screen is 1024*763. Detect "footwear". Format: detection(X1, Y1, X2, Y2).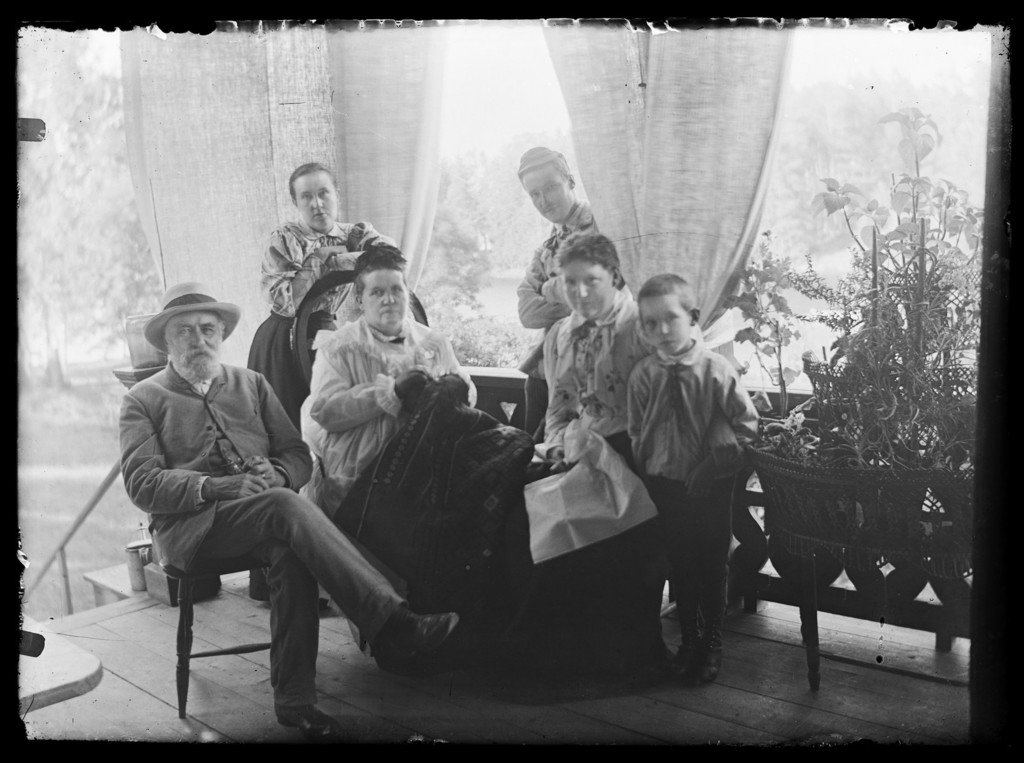
detection(674, 641, 725, 686).
